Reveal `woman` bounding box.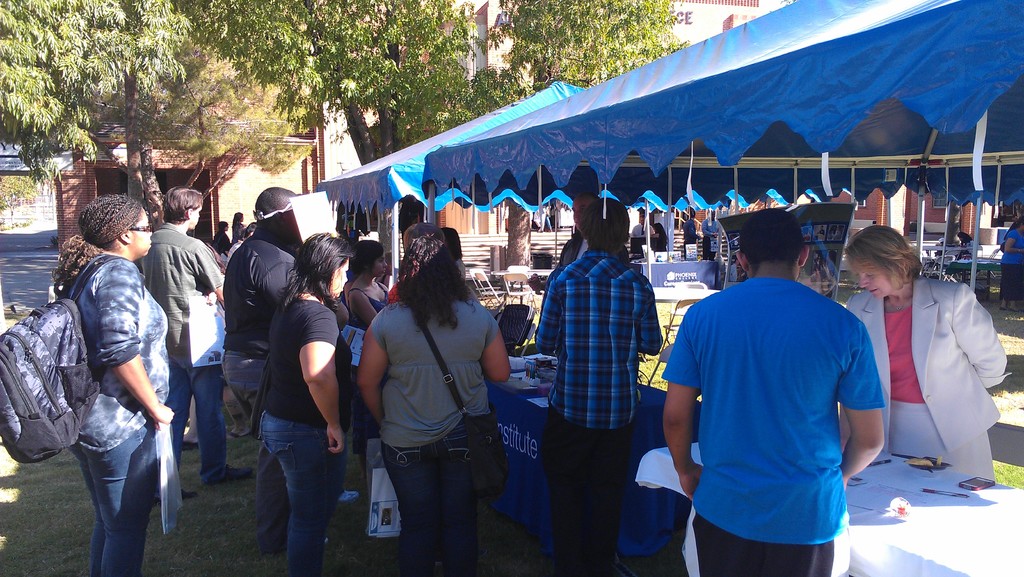
Revealed: locate(334, 238, 394, 333).
